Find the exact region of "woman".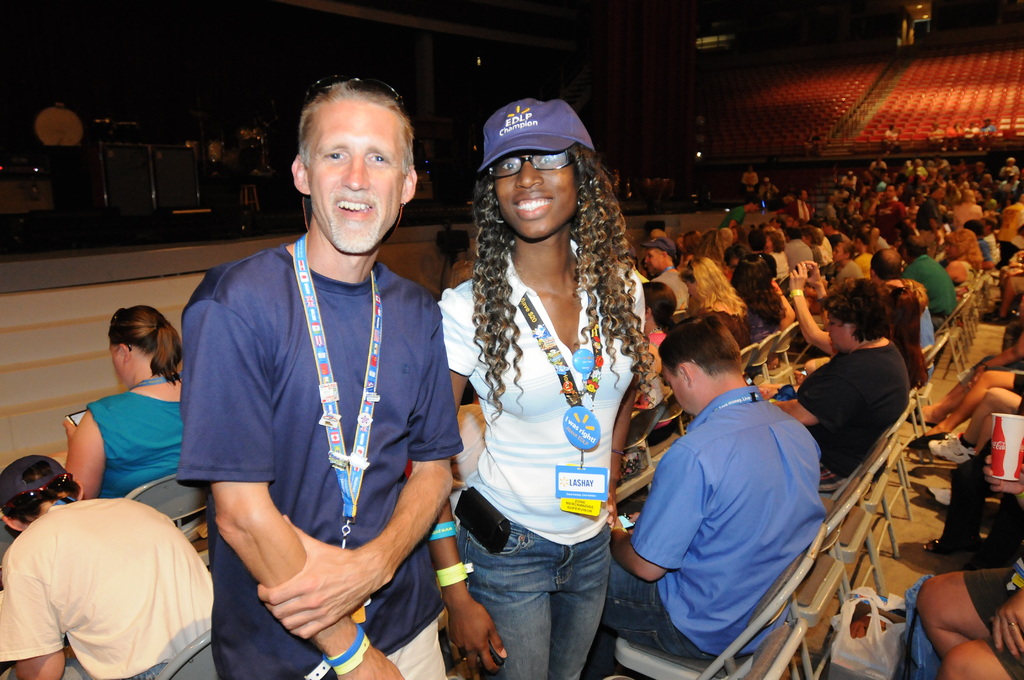
Exact region: left=793, top=263, right=929, bottom=394.
